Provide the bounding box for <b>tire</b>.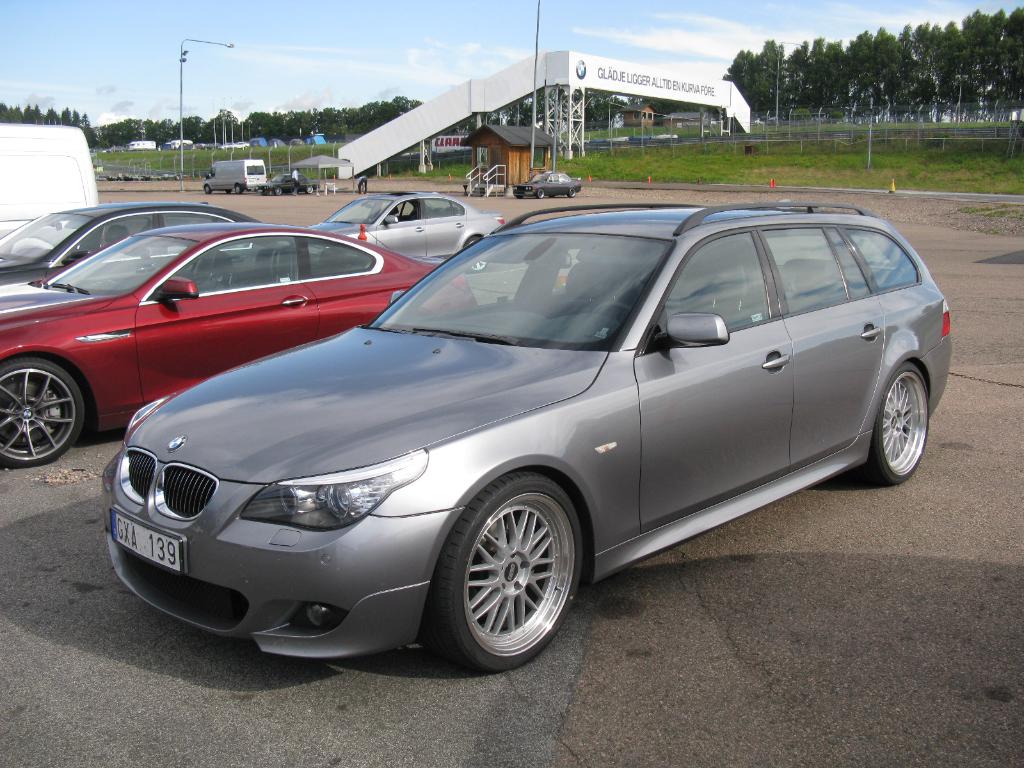
crop(463, 234, 490, 271).
